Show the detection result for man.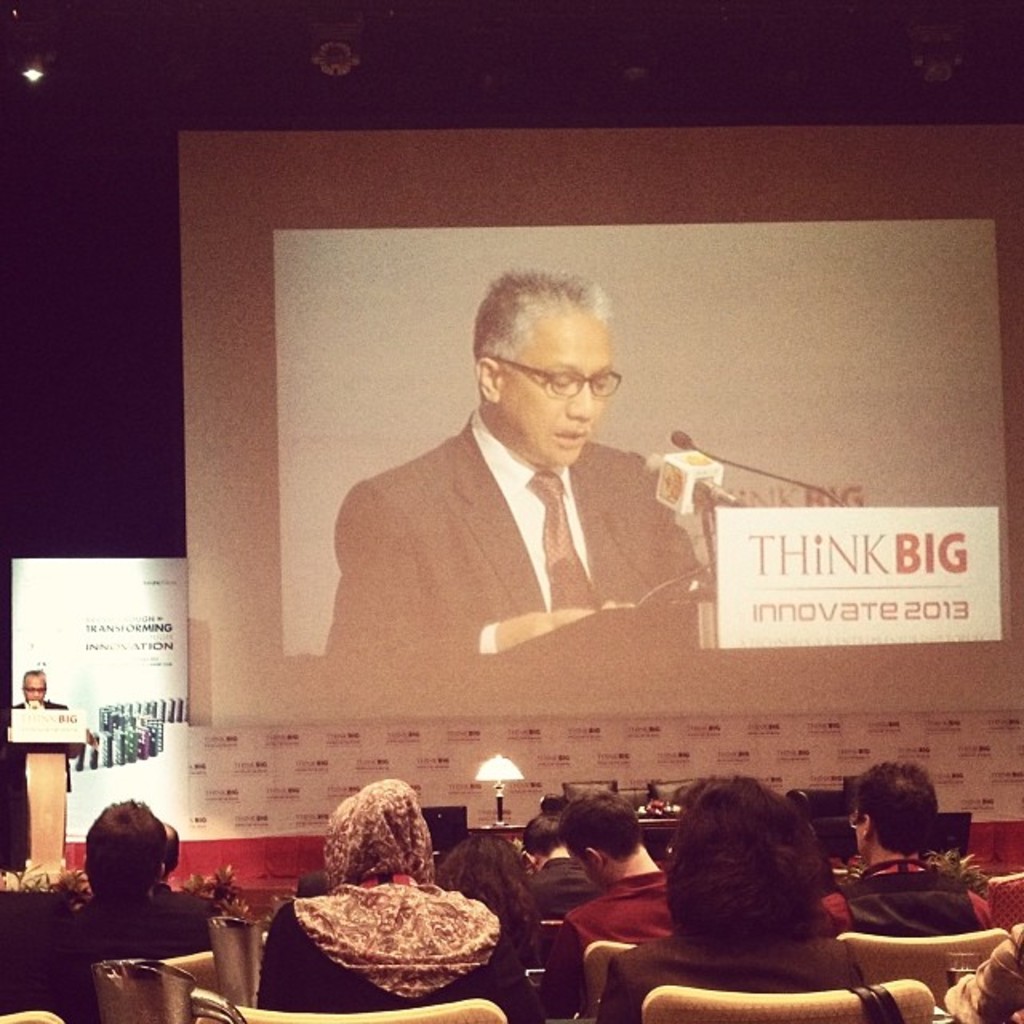
<box>147,824,178,902</box>.
